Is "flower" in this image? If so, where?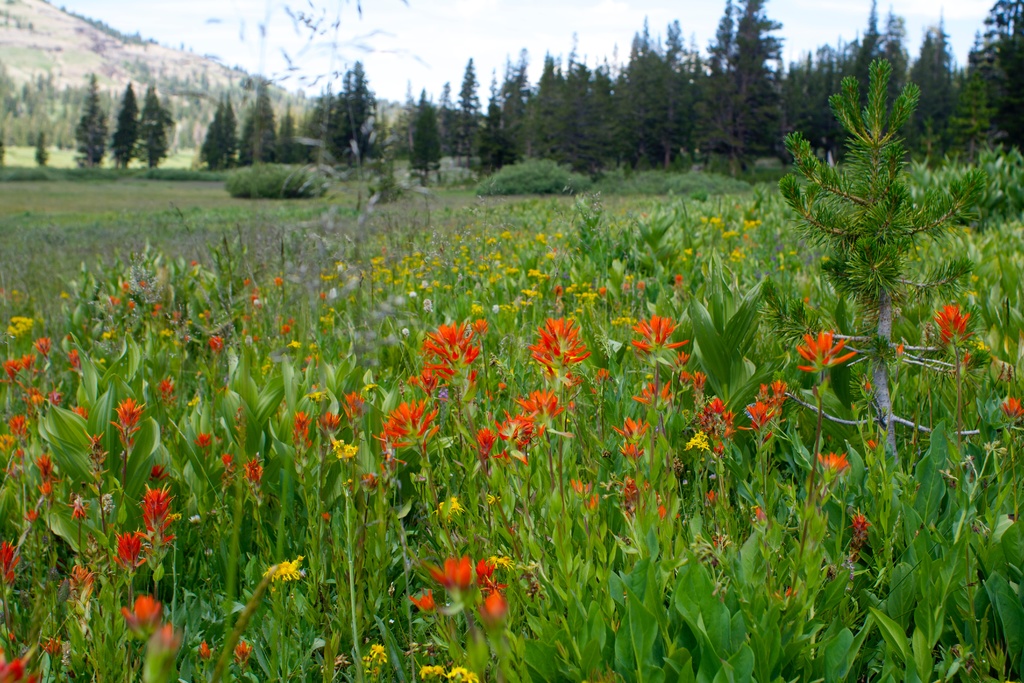
Yes, at bbox(0, 541, 23, 589).
